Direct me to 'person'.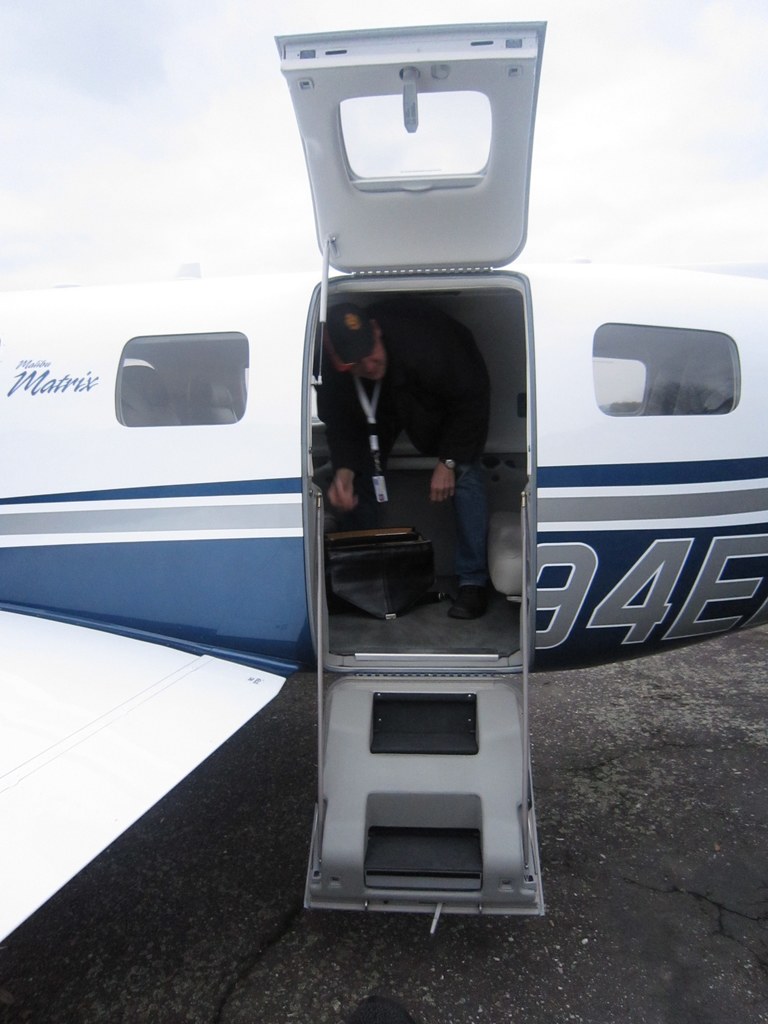
Direction: <bbox>330, 307, 492, 632</bbox>.
